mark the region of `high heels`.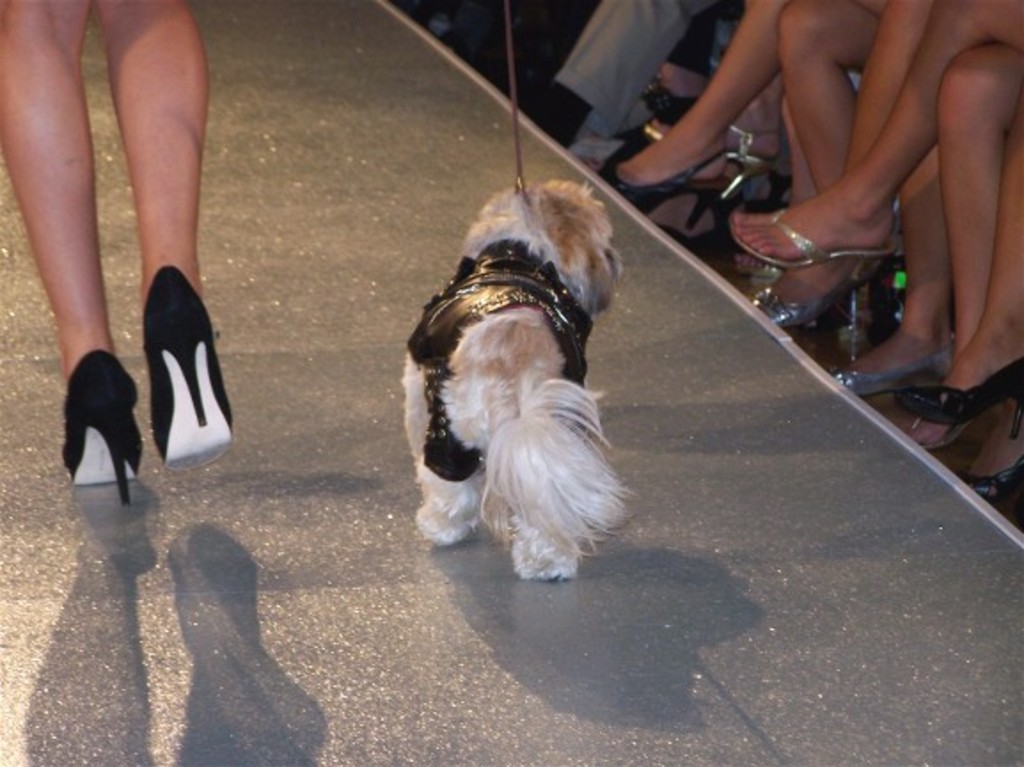
Region: bbox(57, 344, 149, 502).
